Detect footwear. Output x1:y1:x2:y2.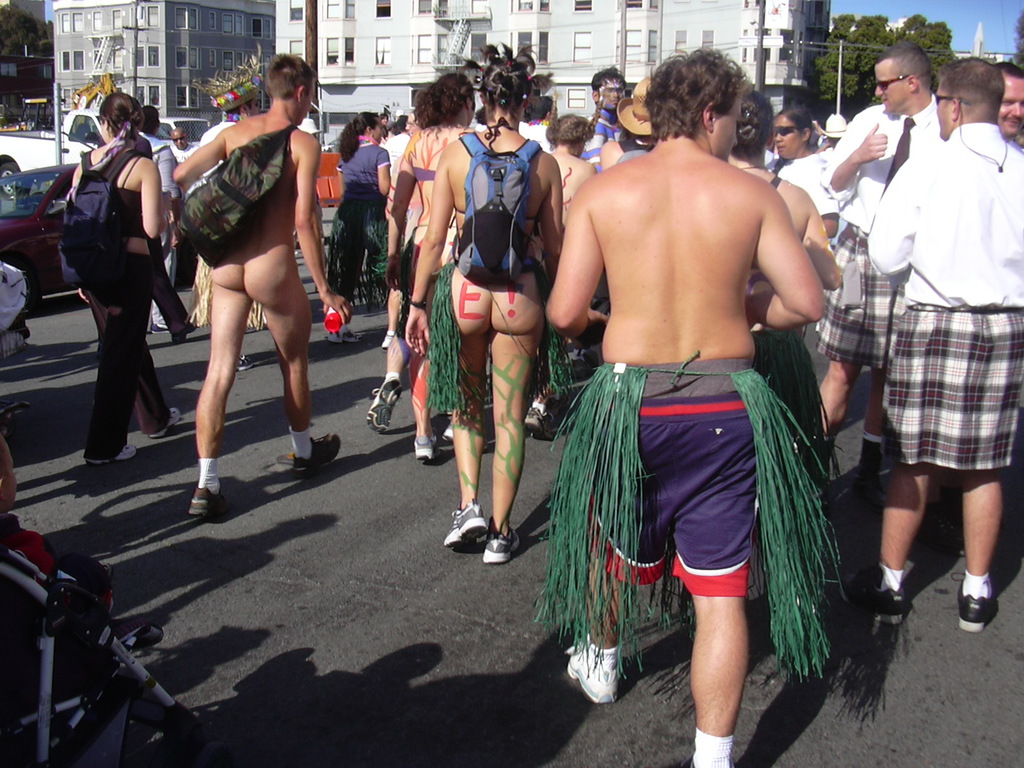
83:440:139:461.
